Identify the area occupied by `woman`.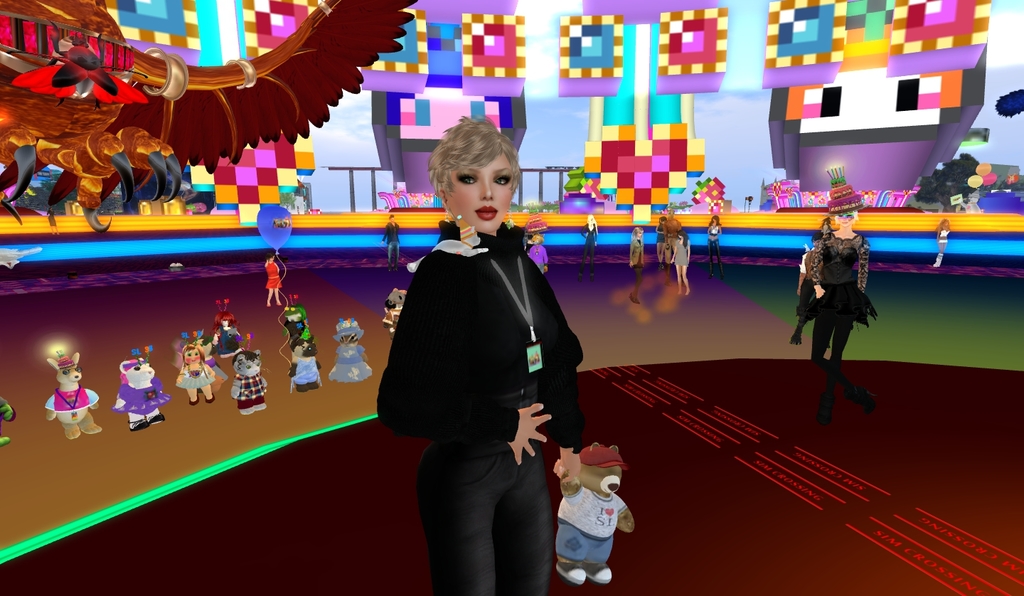
Area: x1=629, y1=225, x2=646, y2=305.
